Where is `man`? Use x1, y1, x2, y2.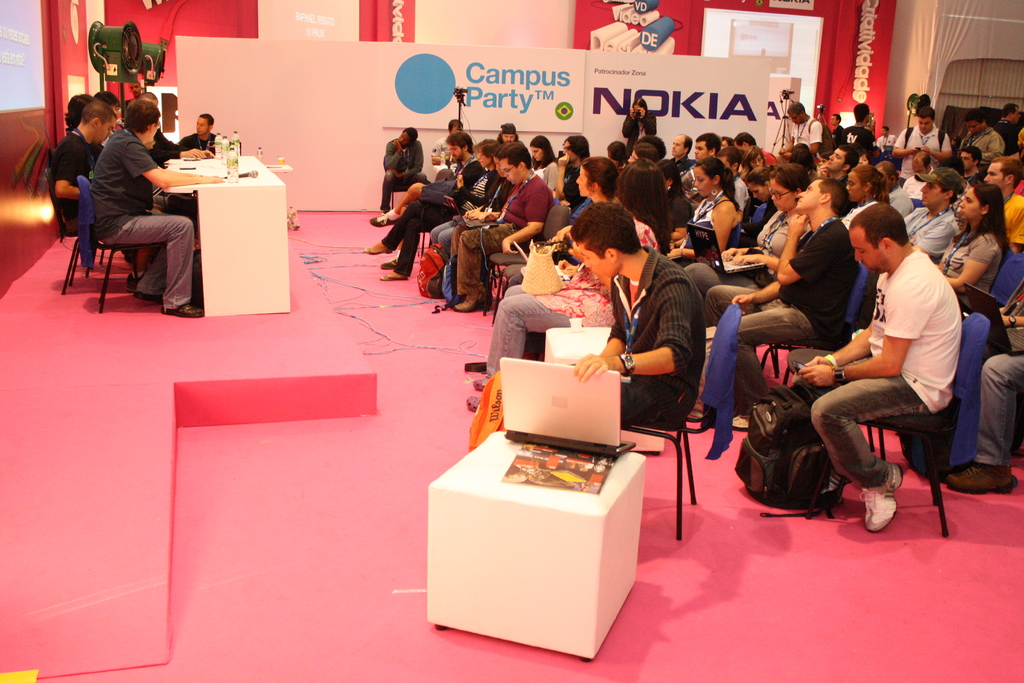
983, 156, 1023, 251.
